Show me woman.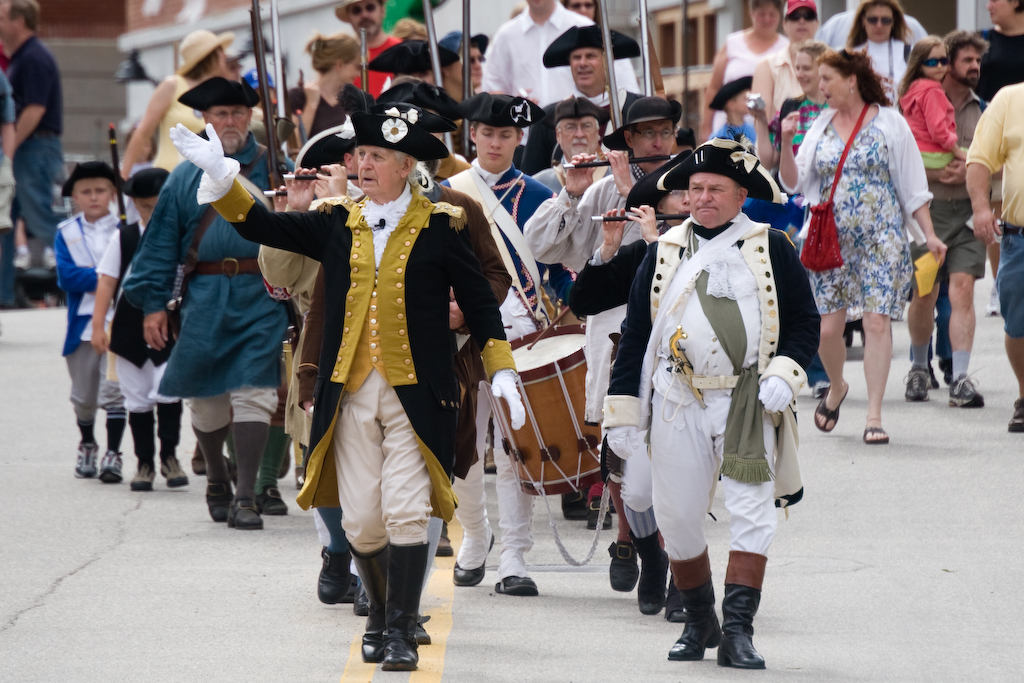
woman is here: <box>849,0,932,108</box>.
